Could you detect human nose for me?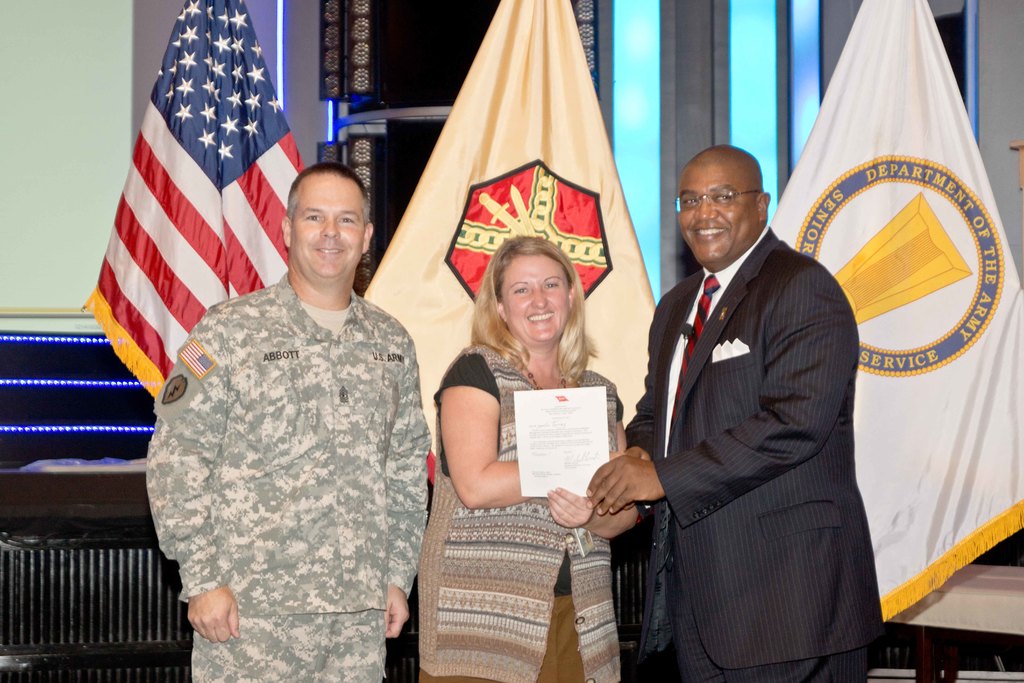
Detection result: BBox(531, 288, 549, 309).
